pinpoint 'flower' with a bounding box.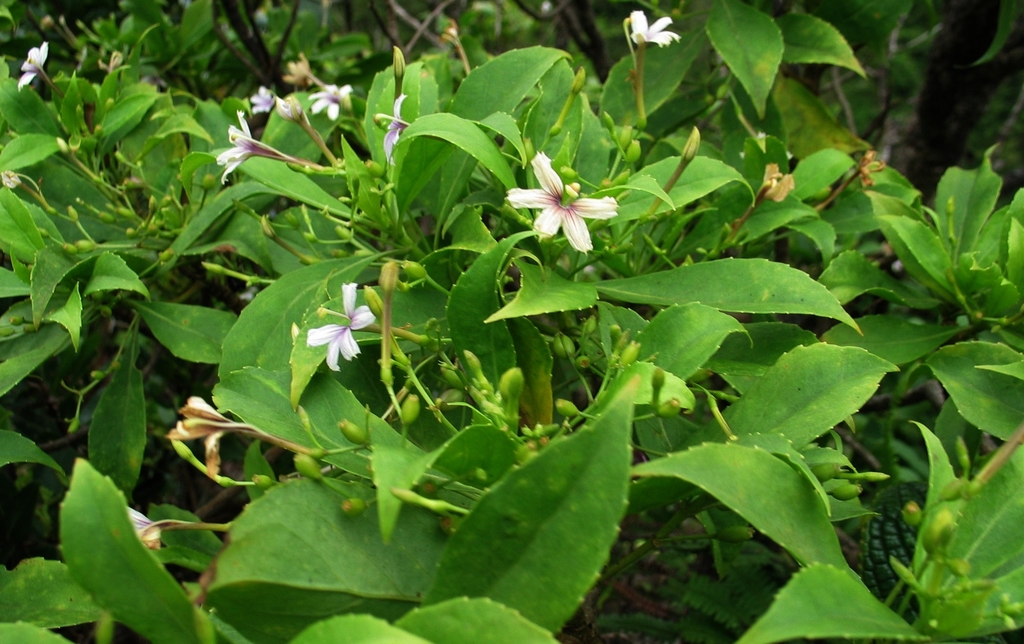
region(307, 83, 353, 118).
